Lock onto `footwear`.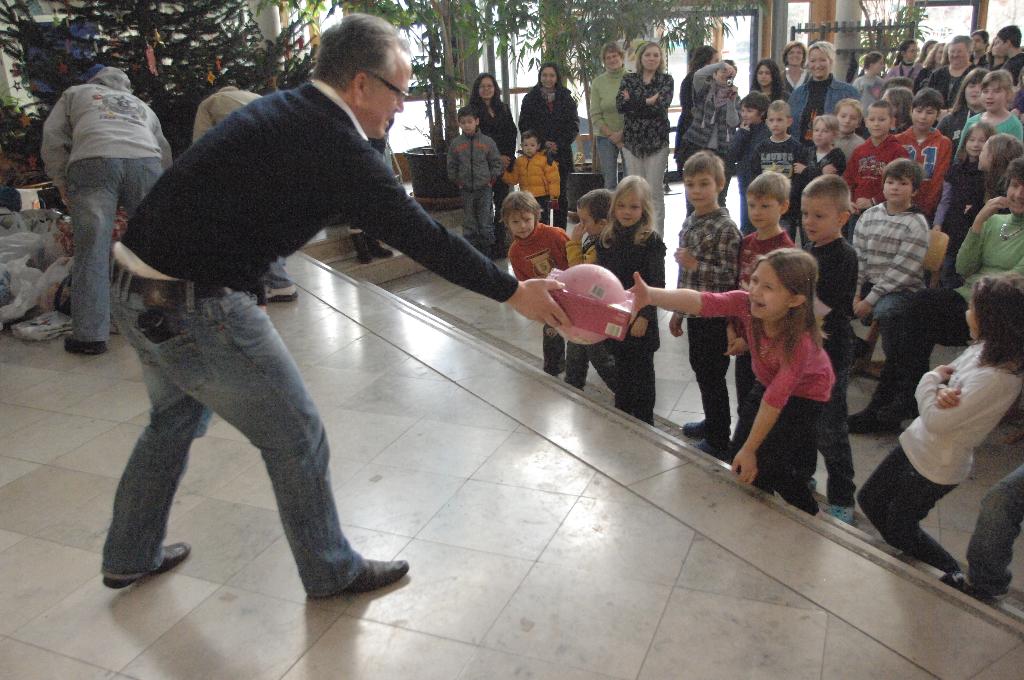
Locked: BBox(101, 542, 192, 589).
